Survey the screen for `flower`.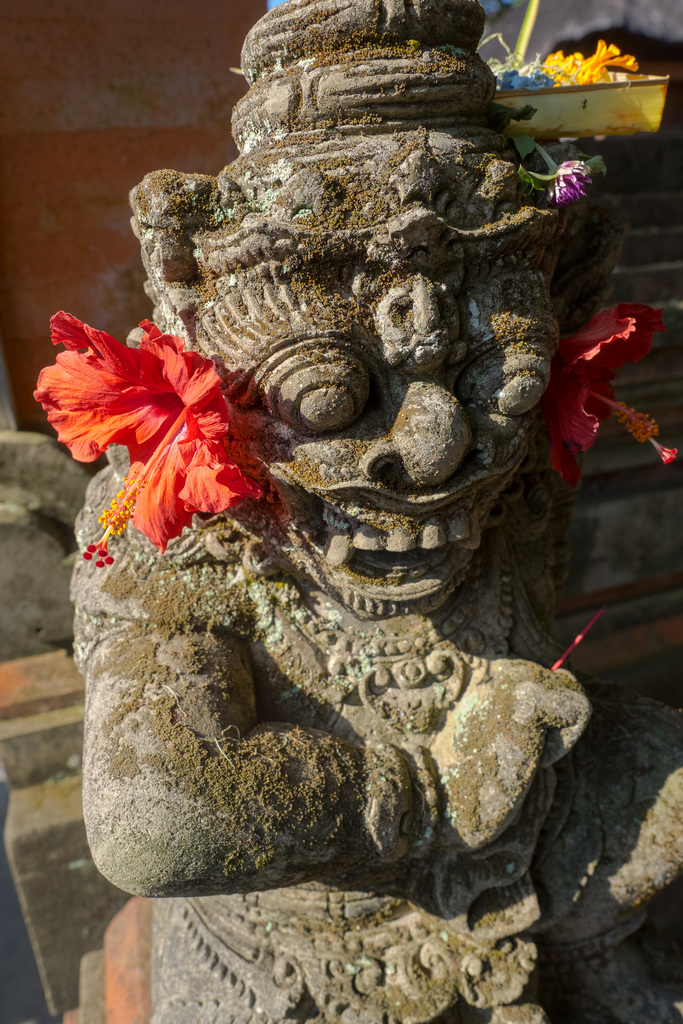
Survey found: bbox(536, 29, 638, 94).
